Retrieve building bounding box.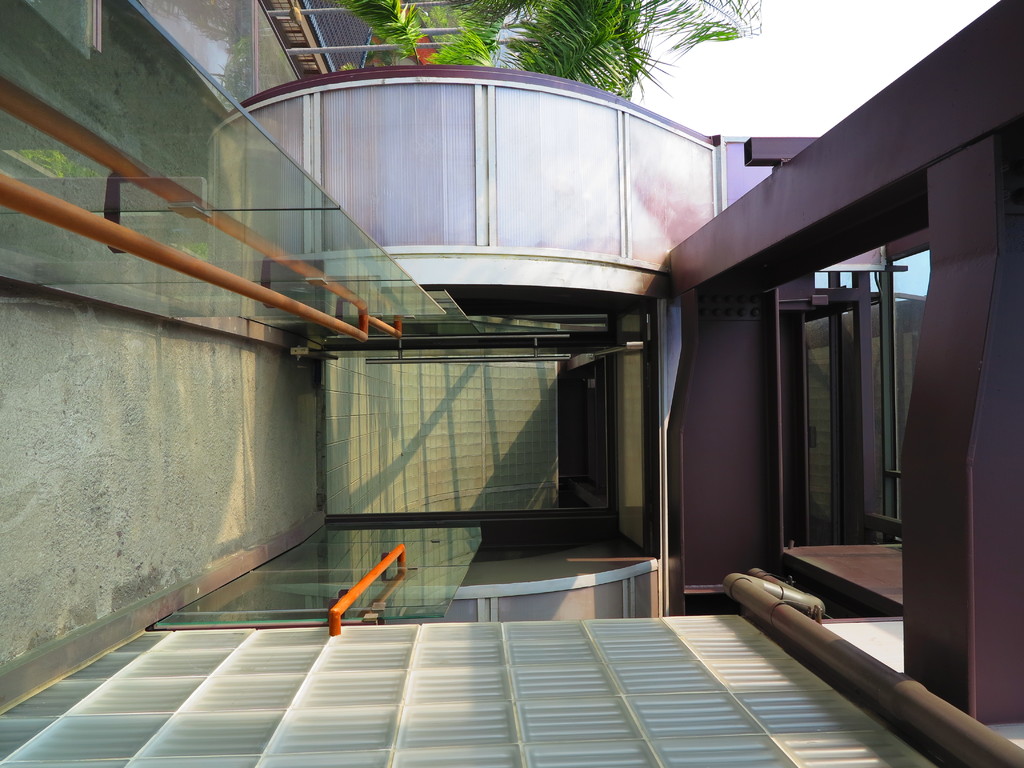
Bounding box: 0,6,1023,767.
